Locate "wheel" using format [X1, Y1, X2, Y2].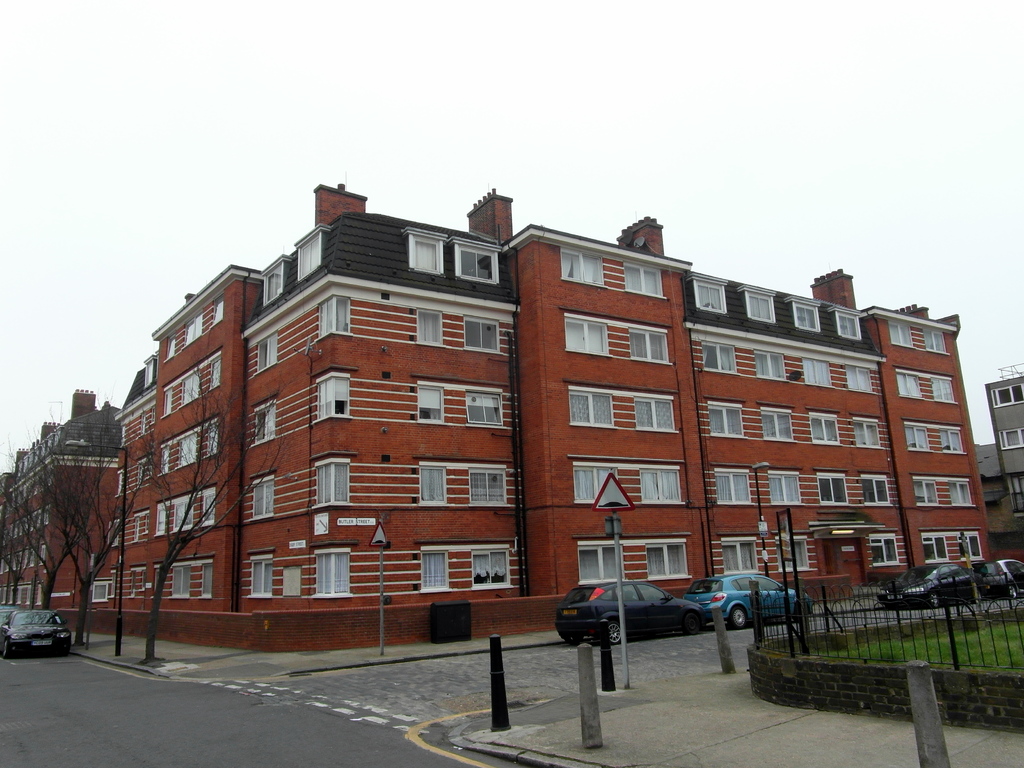
[59, 648, 70, 661].
